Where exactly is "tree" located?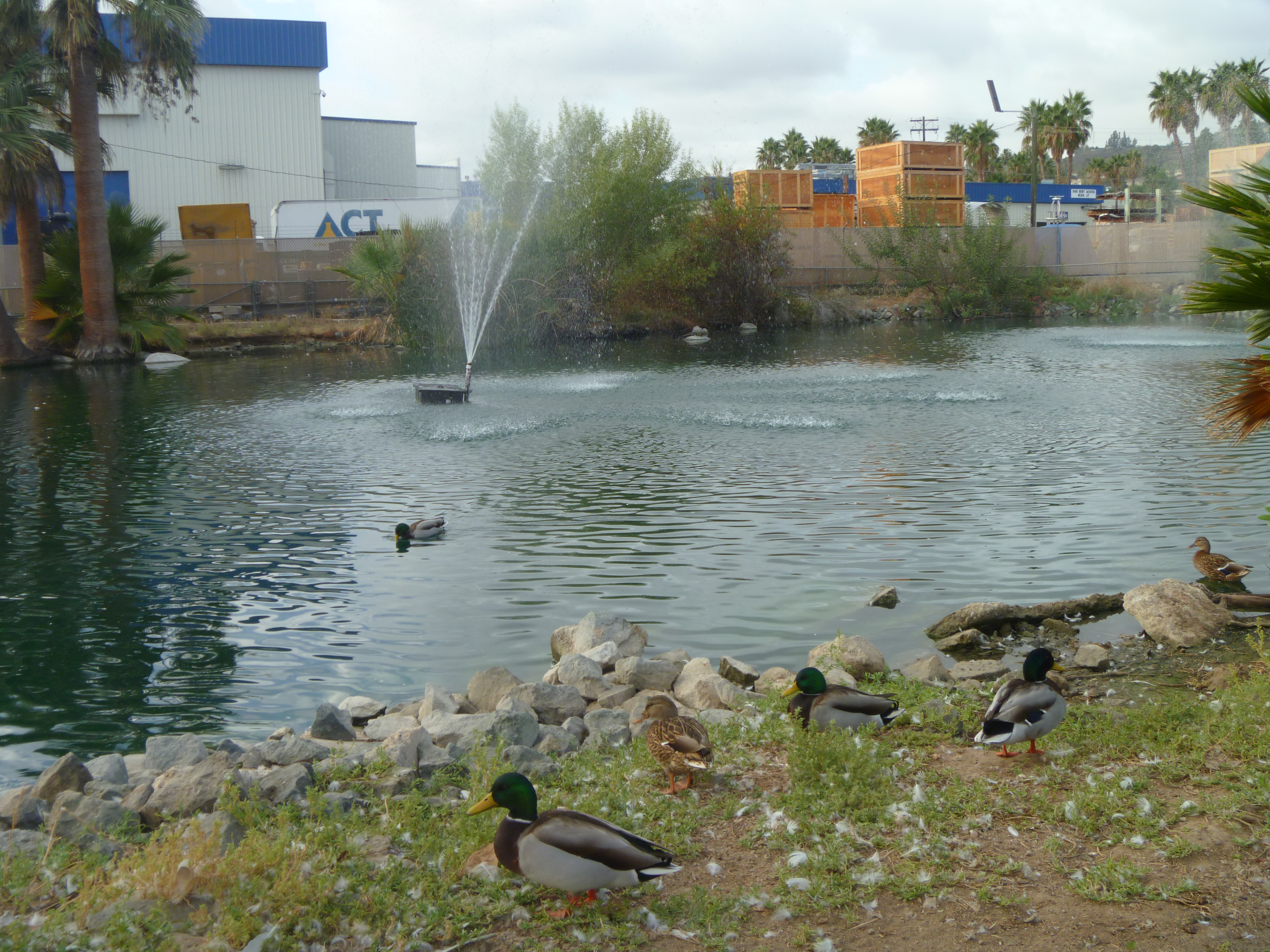
Its bounding box is <bbox>221, 40, 230, 50</bbox>.
